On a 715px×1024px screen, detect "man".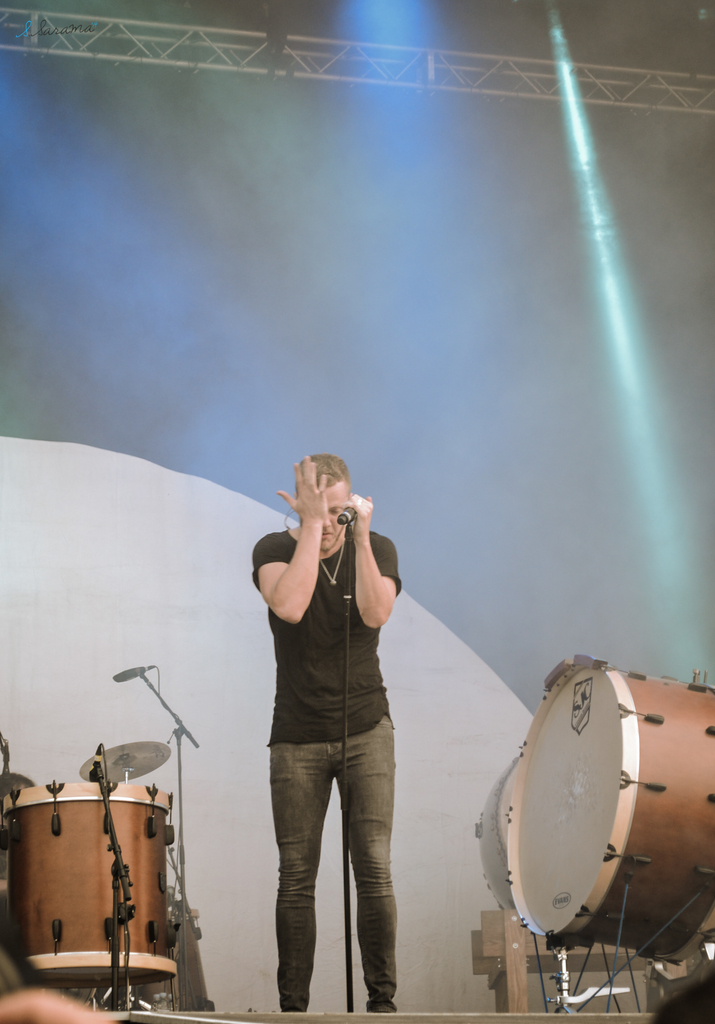
x1=277, y1=457, x2=403, y2=1012.
